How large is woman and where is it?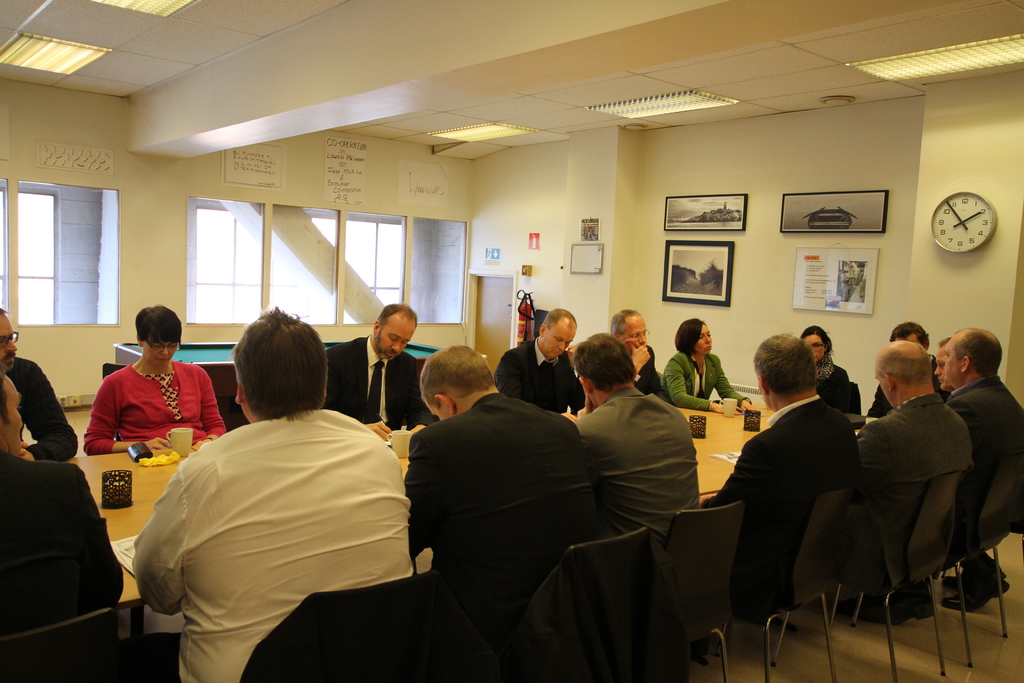
Bounding box: (x1=797, y1=328, x2=852, y2=415).
